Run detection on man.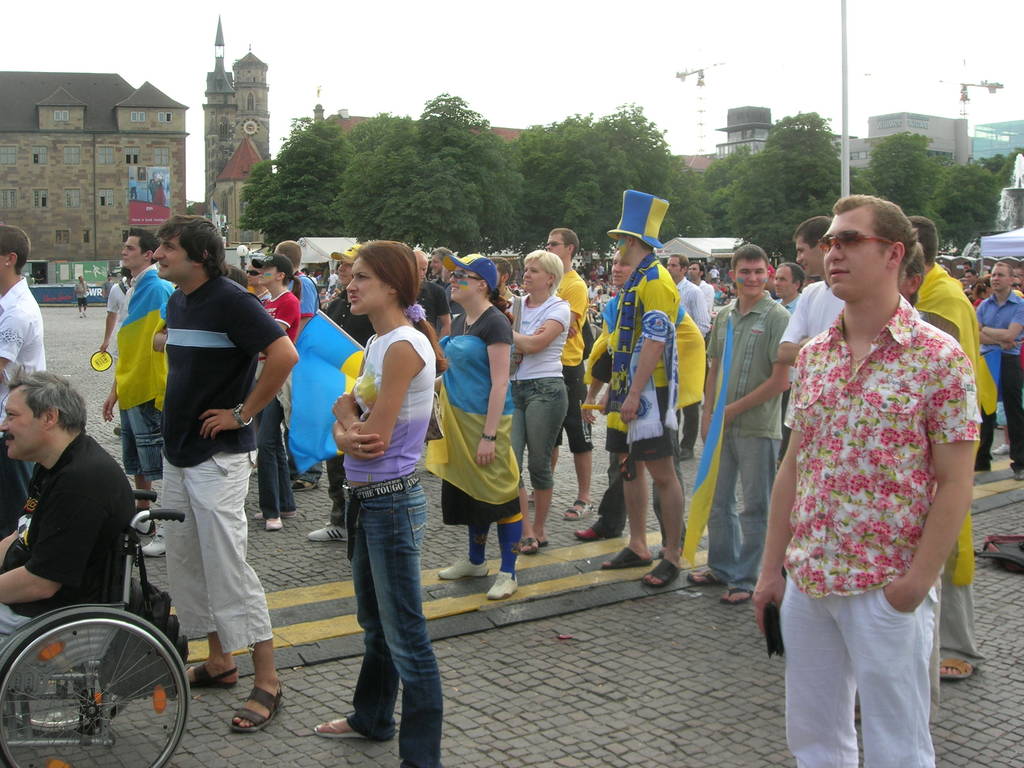
Result: pyautogui.locateOnScreen(499, 258, 523, 321).
